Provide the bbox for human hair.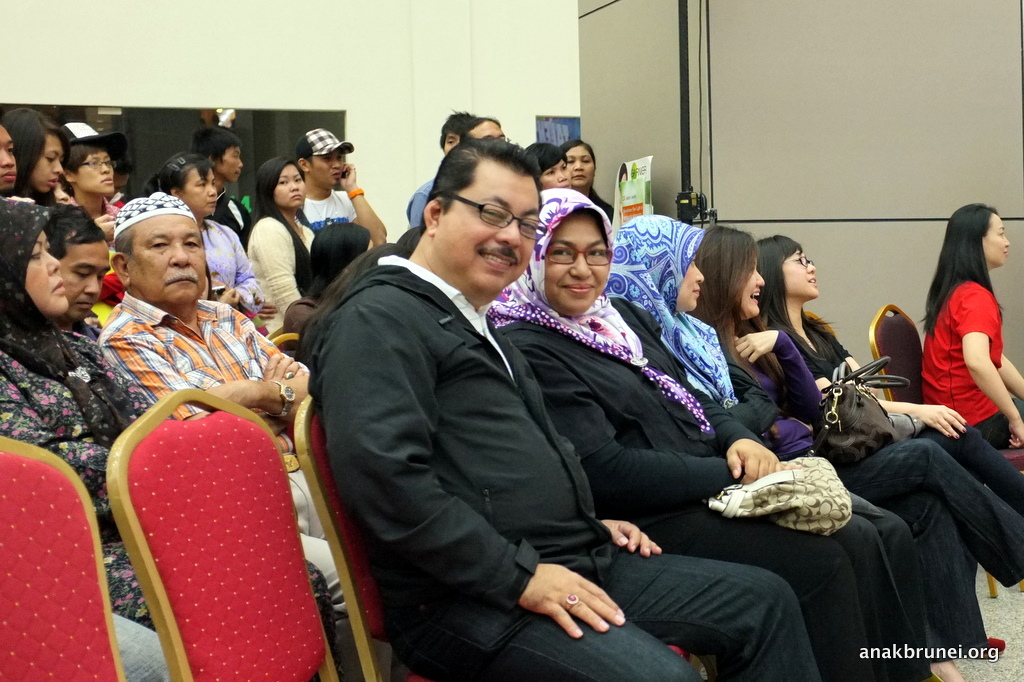
302/219/371/294.
